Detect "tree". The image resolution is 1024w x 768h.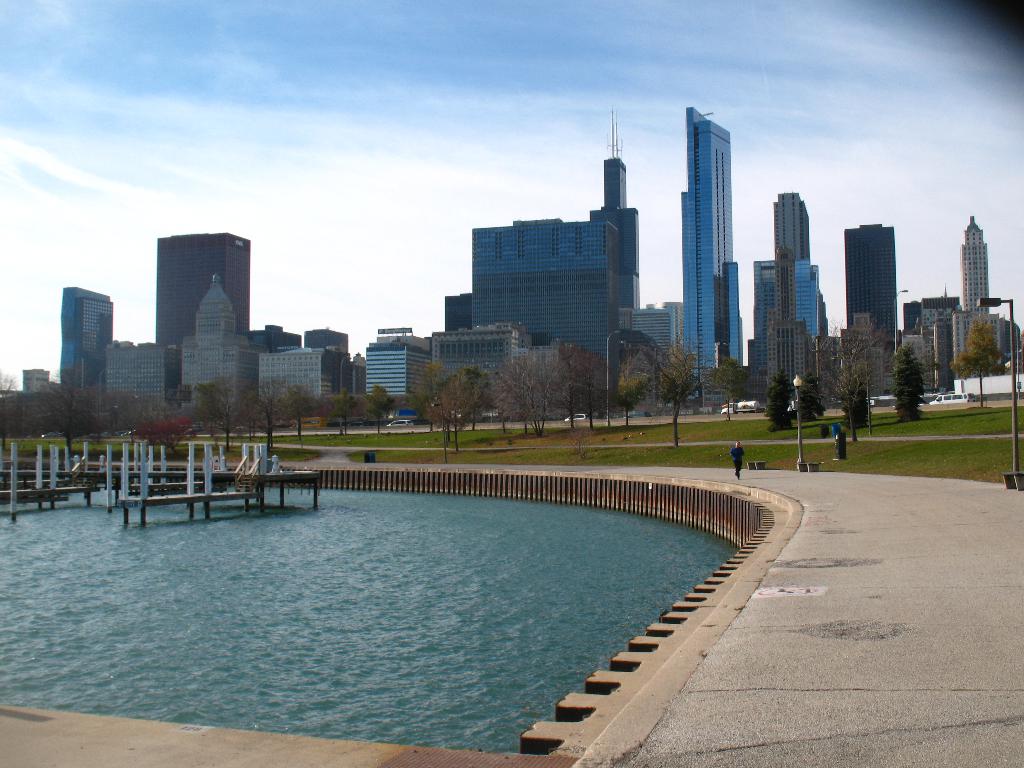
Rect(573, 346, 611, 431).
